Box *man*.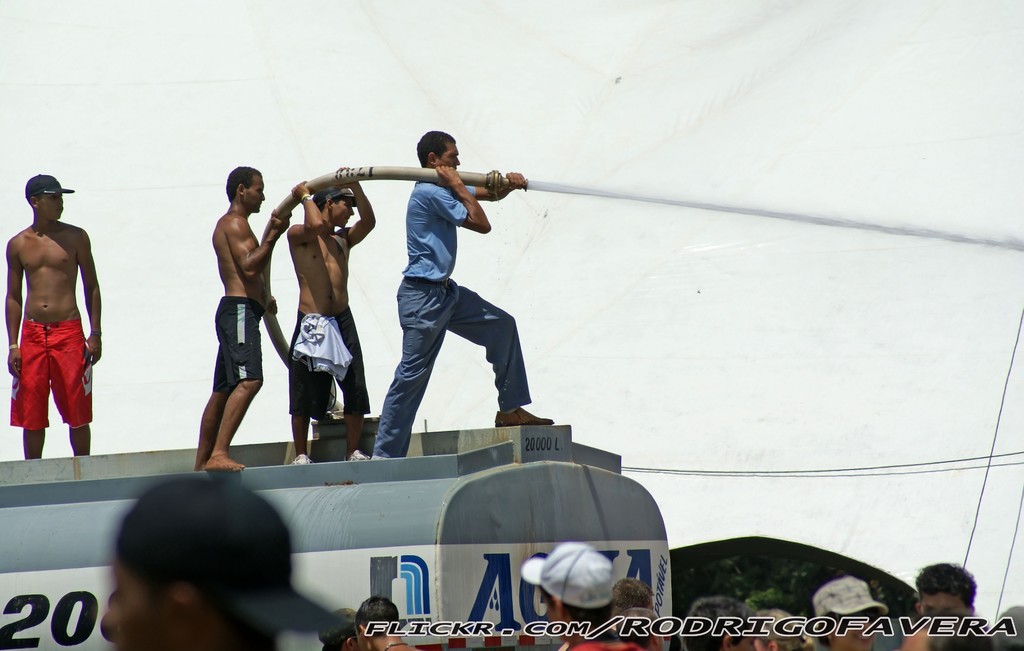
x1=3 y1=169 x2=105 y2=455.
